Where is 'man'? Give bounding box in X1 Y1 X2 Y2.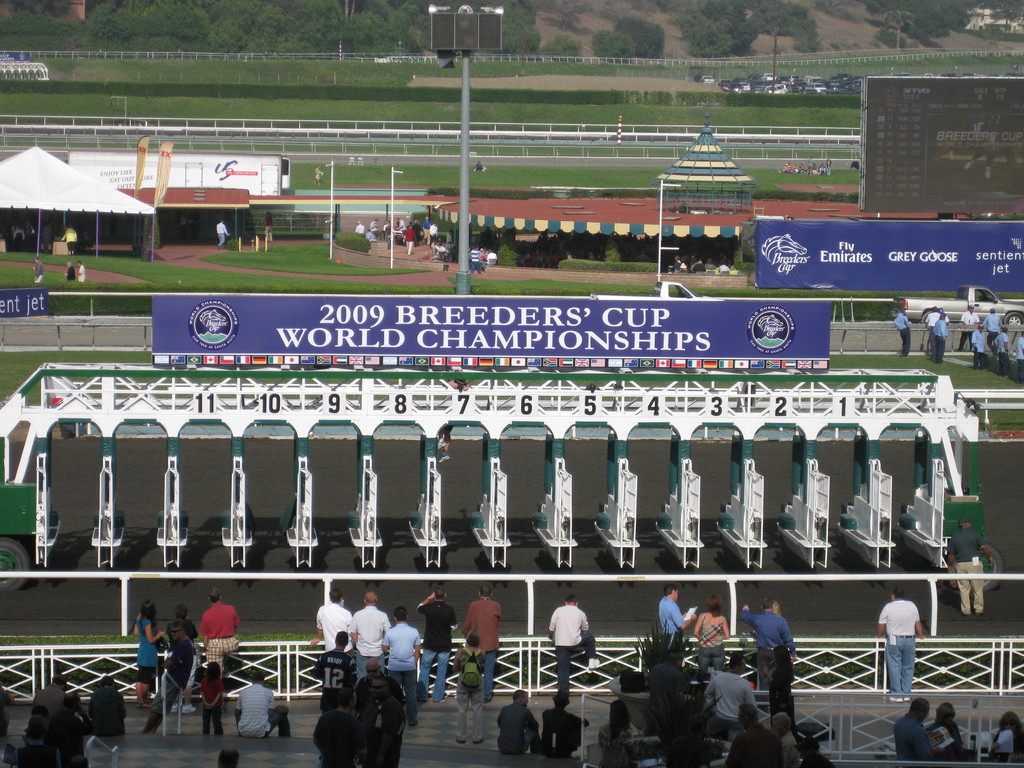
75 262 86 283.
